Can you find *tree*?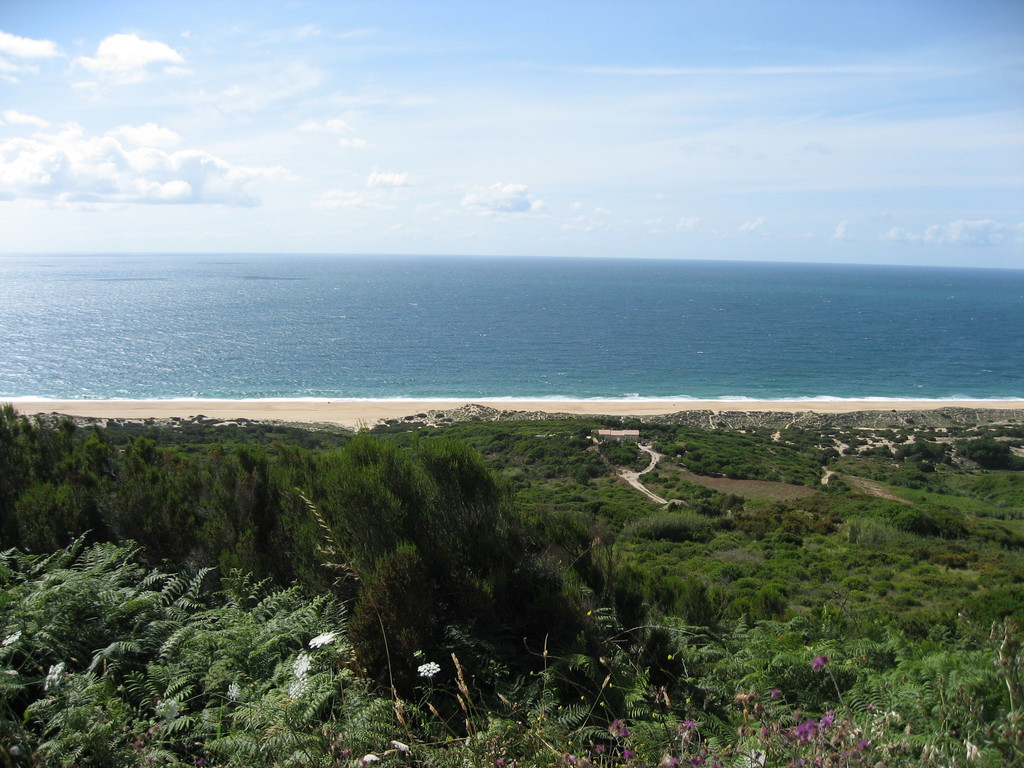
Yes, bounding box: (left=892, top=449, right=906, bottom=461).
